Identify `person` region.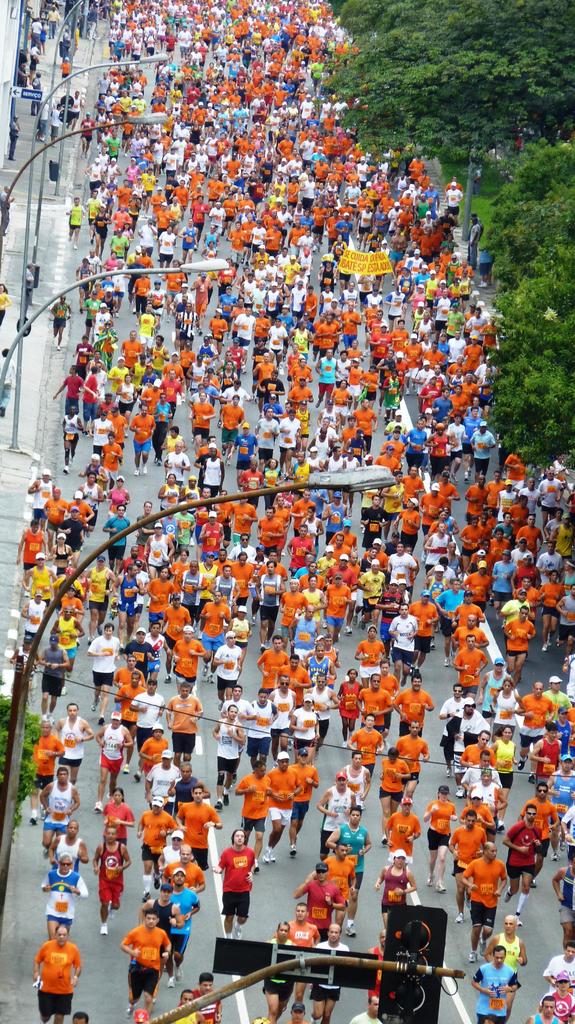
Region: 19 554 61 614.
